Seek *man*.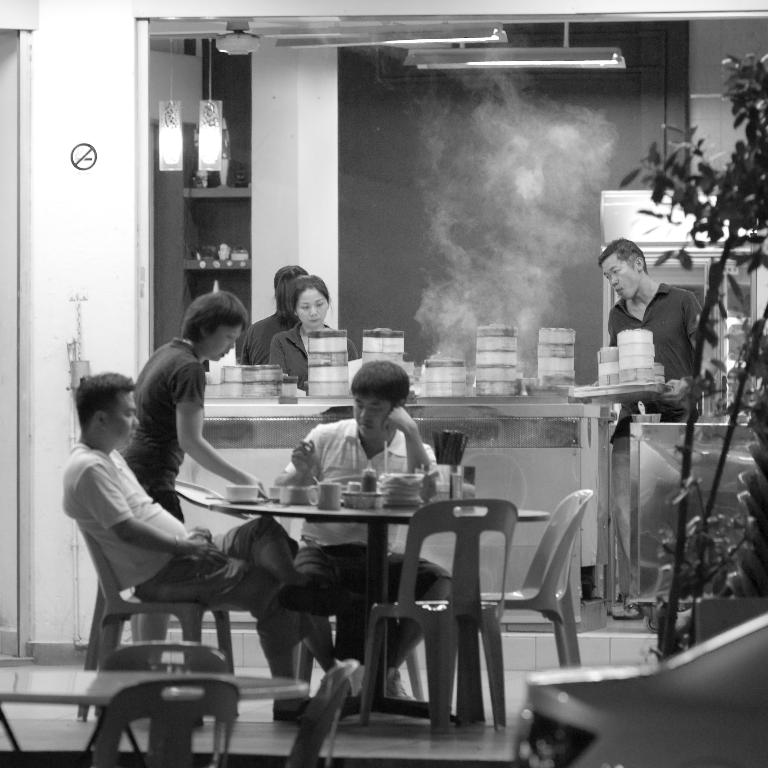
region(59, 368, 370, 720).
